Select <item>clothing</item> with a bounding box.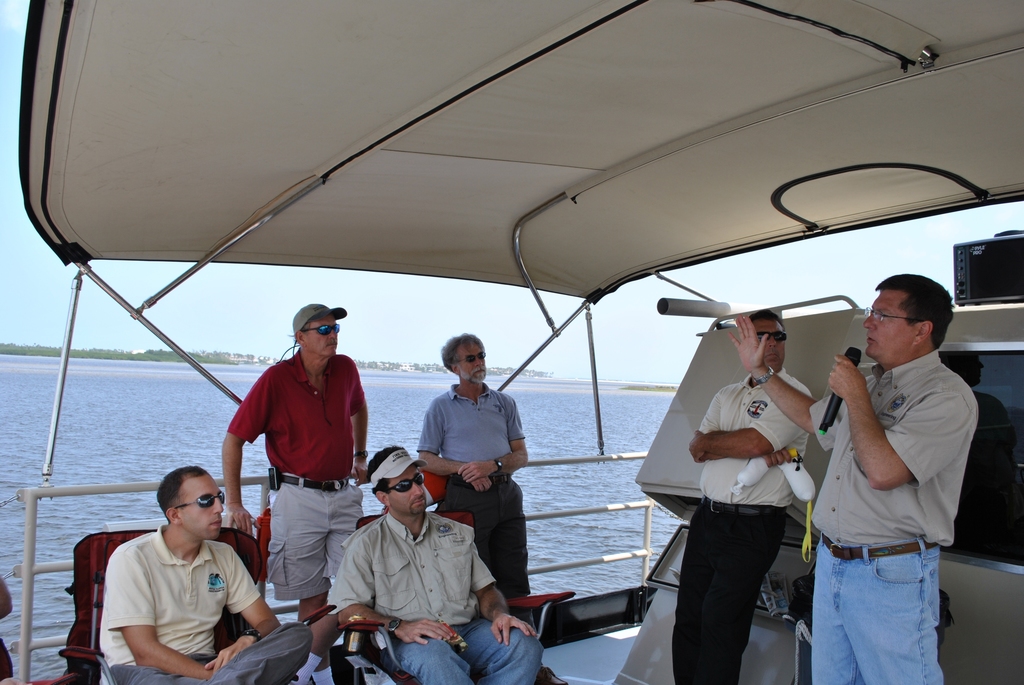
box=[333, 509, 546, 684].
